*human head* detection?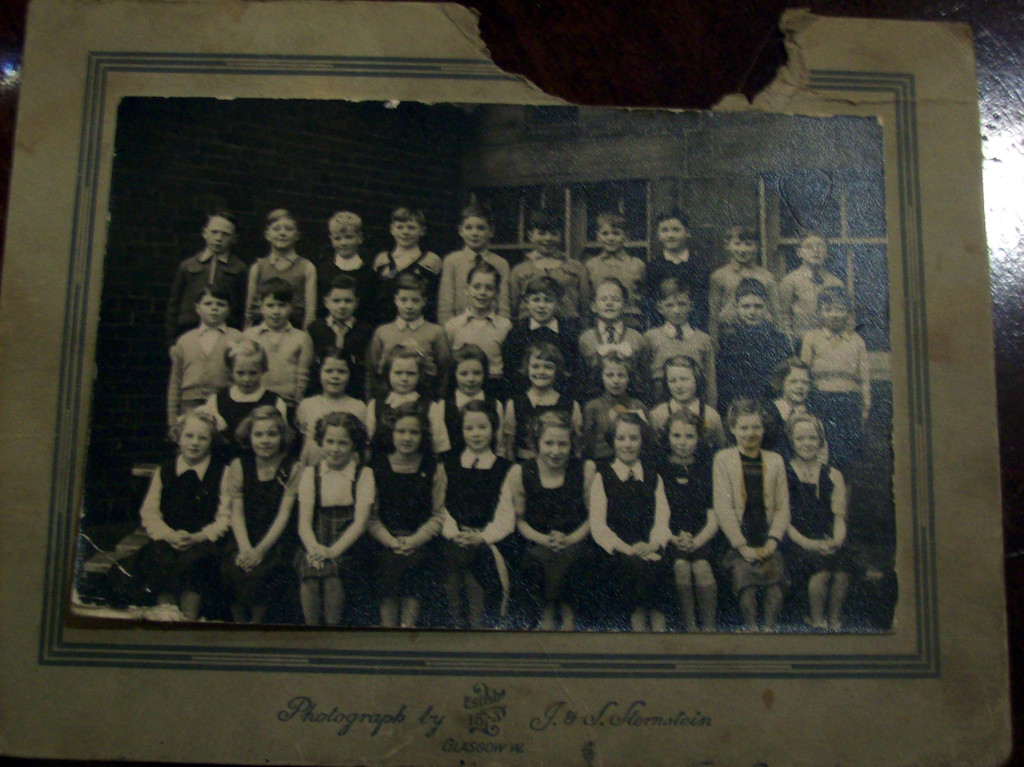
crop(458, 204, 497, 252)
